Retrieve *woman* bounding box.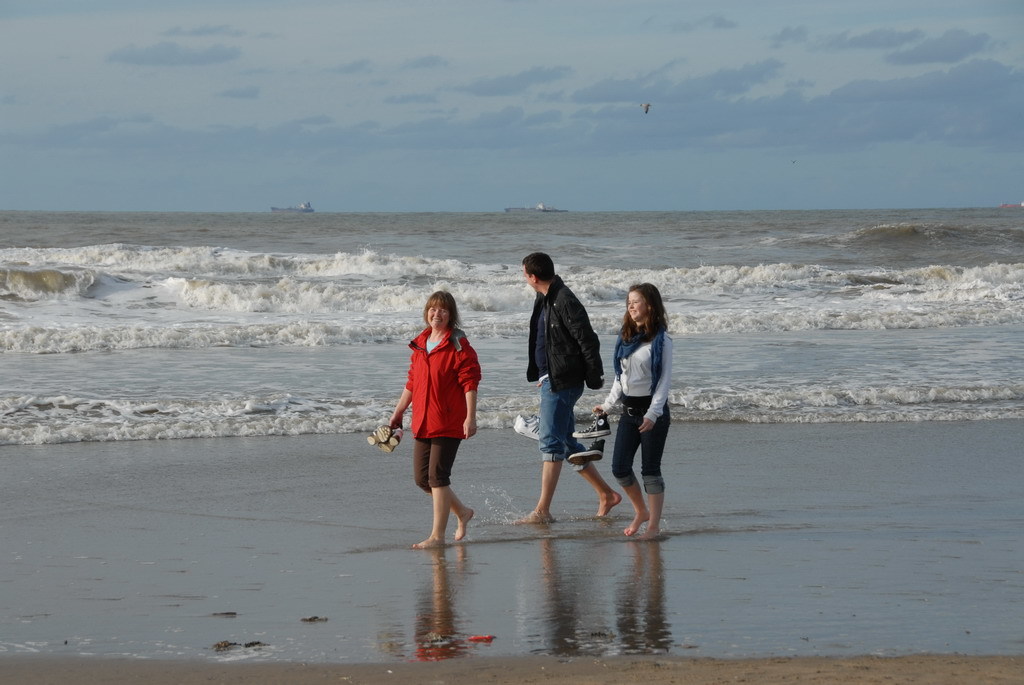
Bounding box: locate(592, 279, 676, 536).
